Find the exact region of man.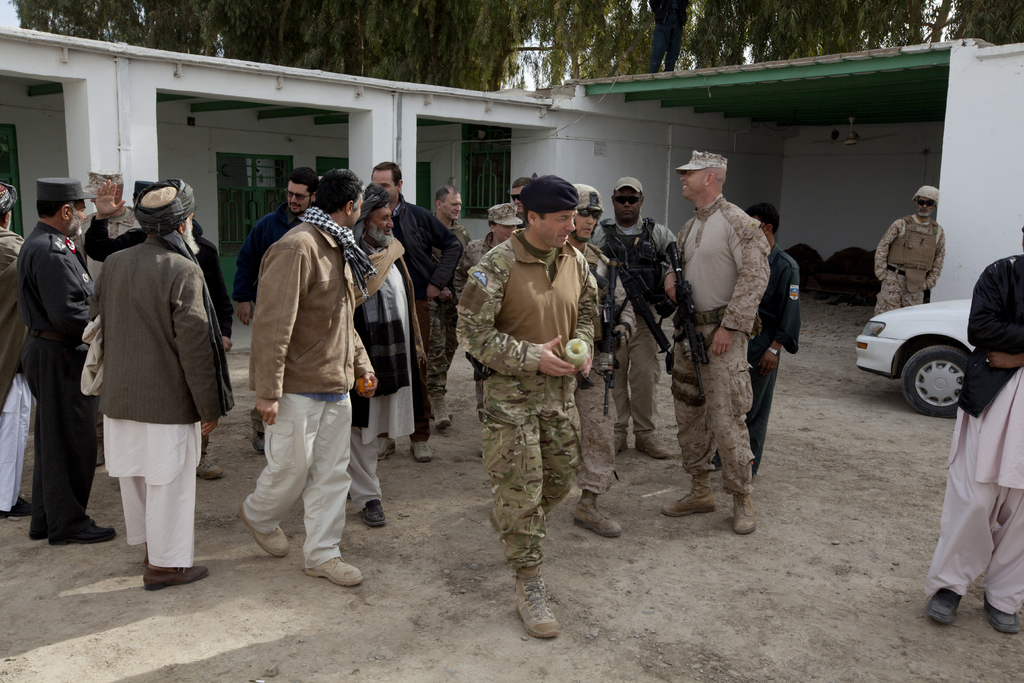
Exact region: 927:226:1023:640.
